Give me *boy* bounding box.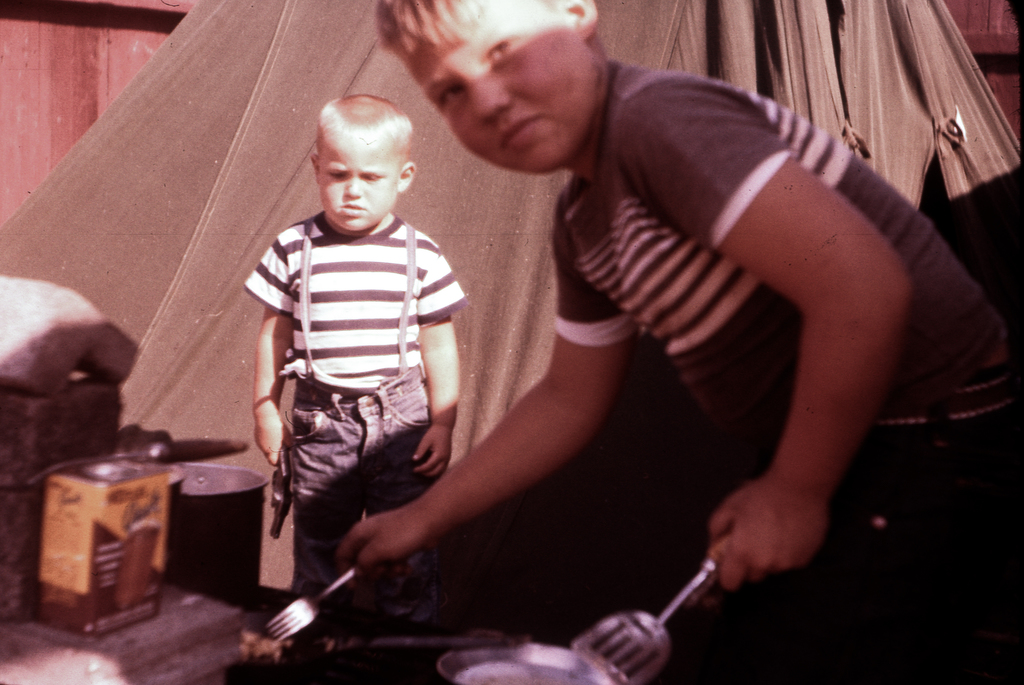
(231,98,476,608).
